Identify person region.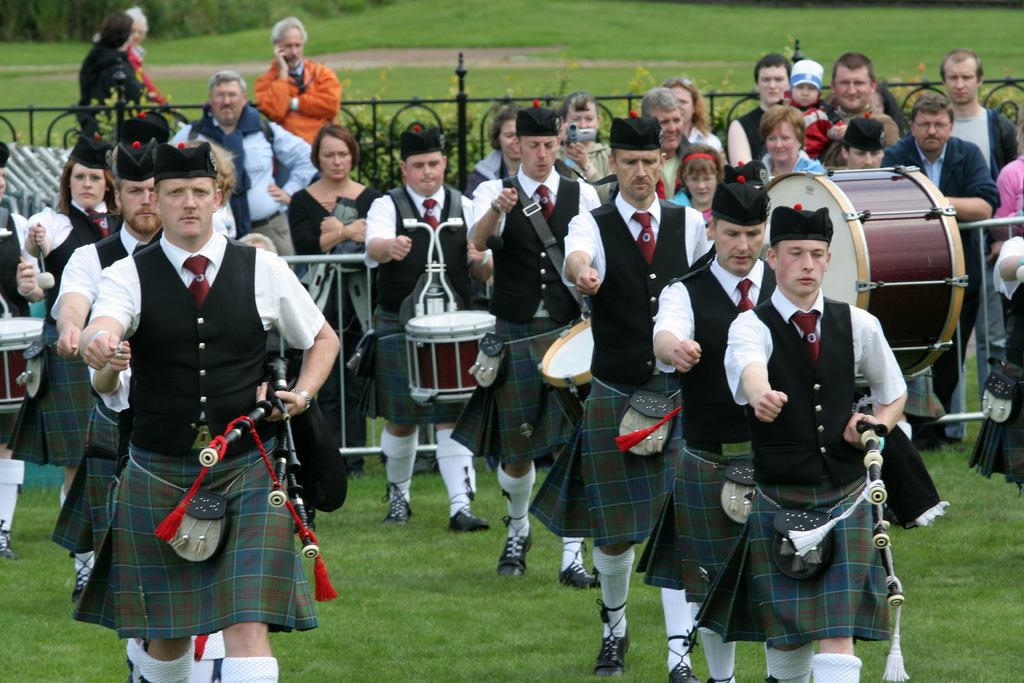
Region: crop(559, 115, 716, 682).
